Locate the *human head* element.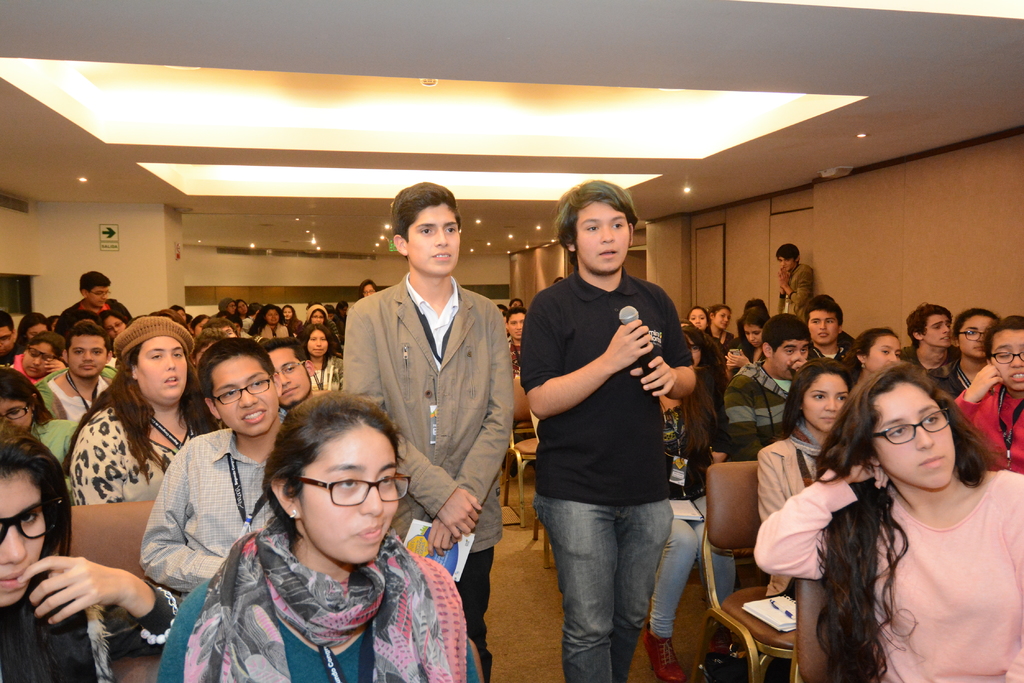
Element bbox: bbox=(281, 303, 292, 325).
